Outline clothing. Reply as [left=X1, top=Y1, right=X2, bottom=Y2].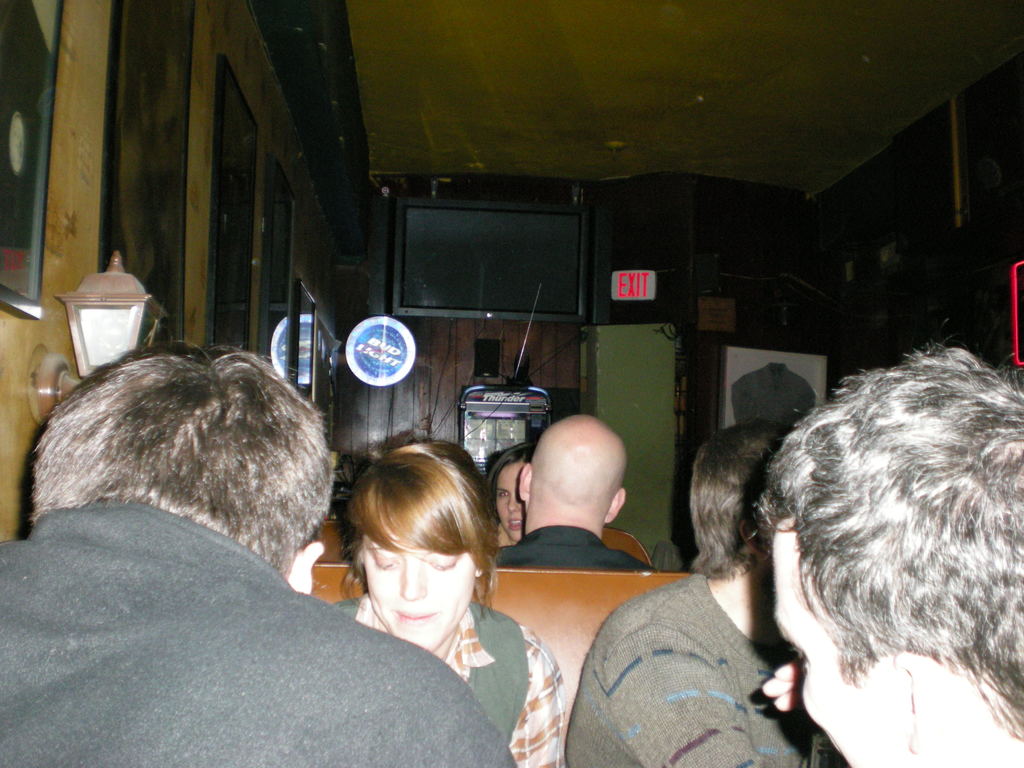
[left=493, top=523, right=666, bottom=573].
